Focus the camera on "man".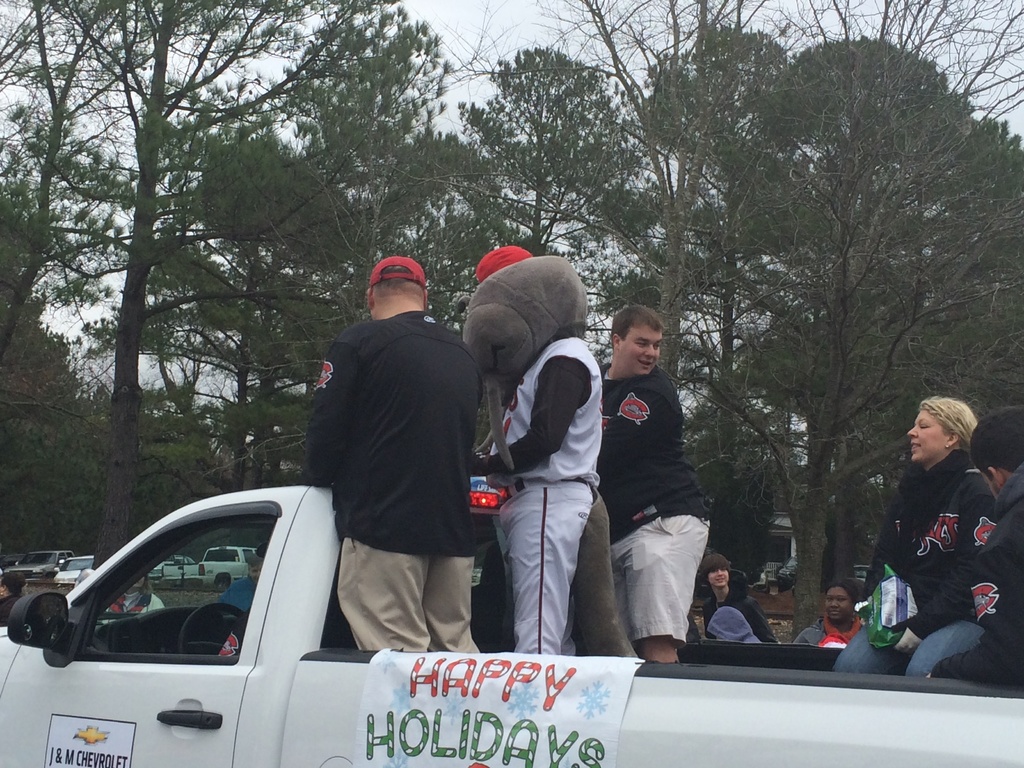
Focus region: 591:306:715:666.
